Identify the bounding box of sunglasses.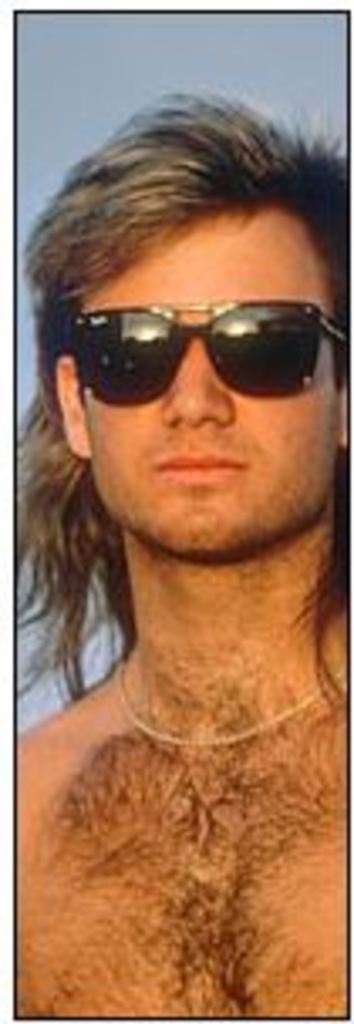
bbox=(57, 296, 351, 404).
